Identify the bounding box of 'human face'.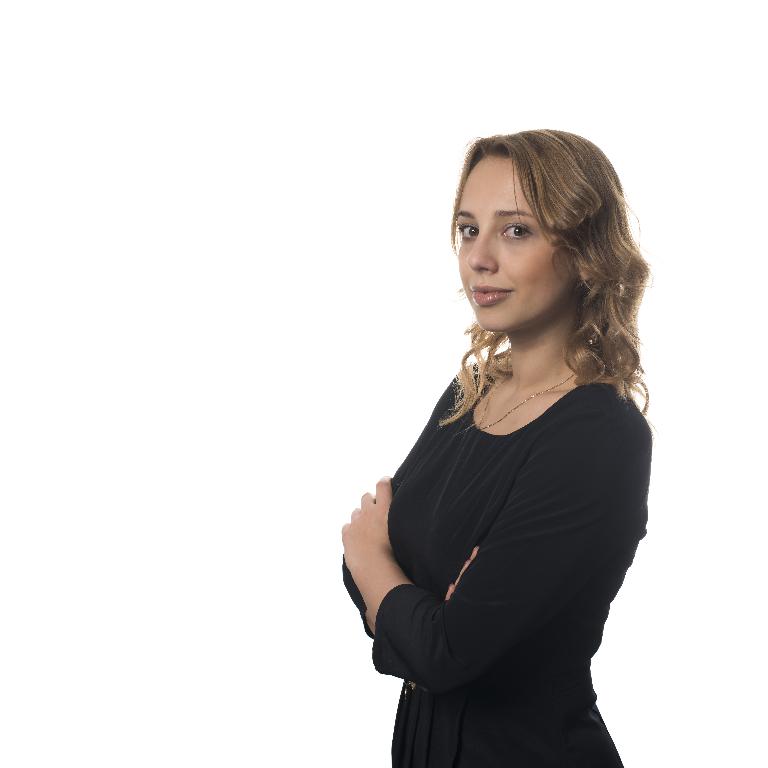
BBox(453, 155, 574, 335).
